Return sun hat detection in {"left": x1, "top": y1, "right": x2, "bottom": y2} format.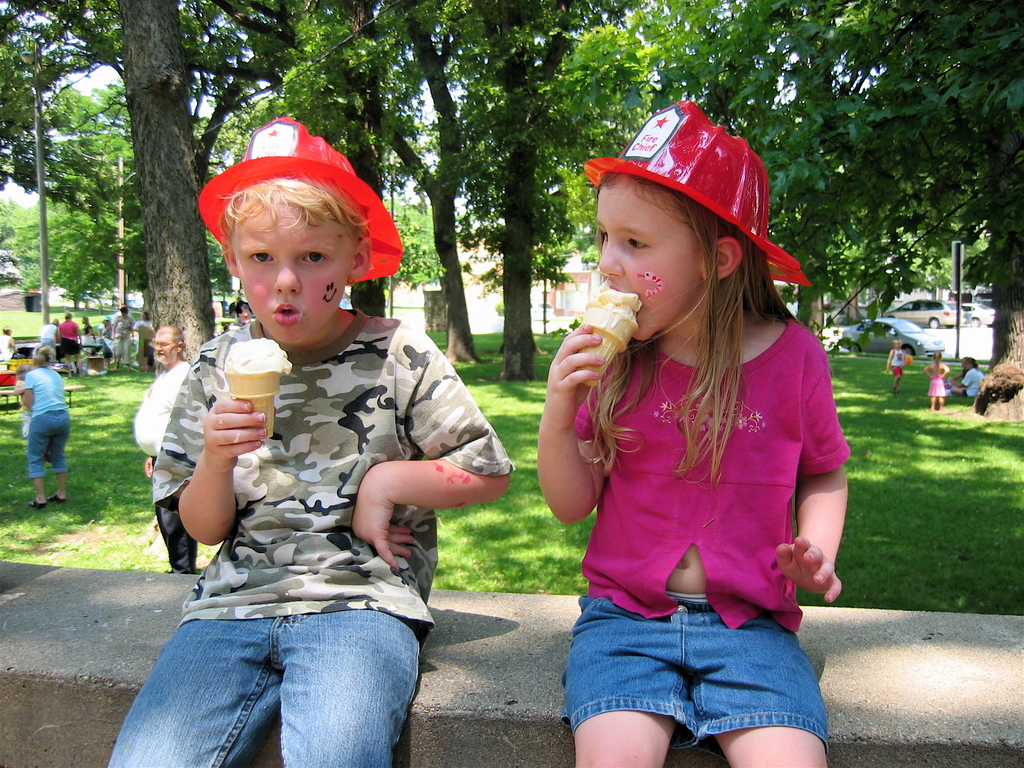
{"left": 198, "top": 111, "right": 408, "bottom": 282}.
